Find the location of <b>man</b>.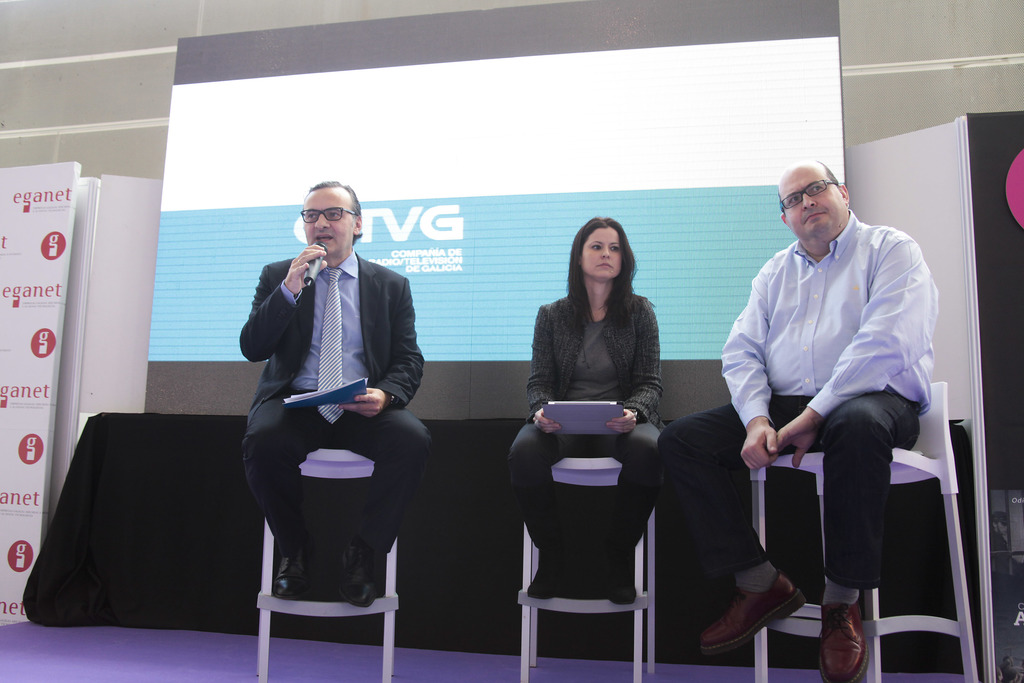
Location: x1=211 y1=169 x2=444 y2=664.
